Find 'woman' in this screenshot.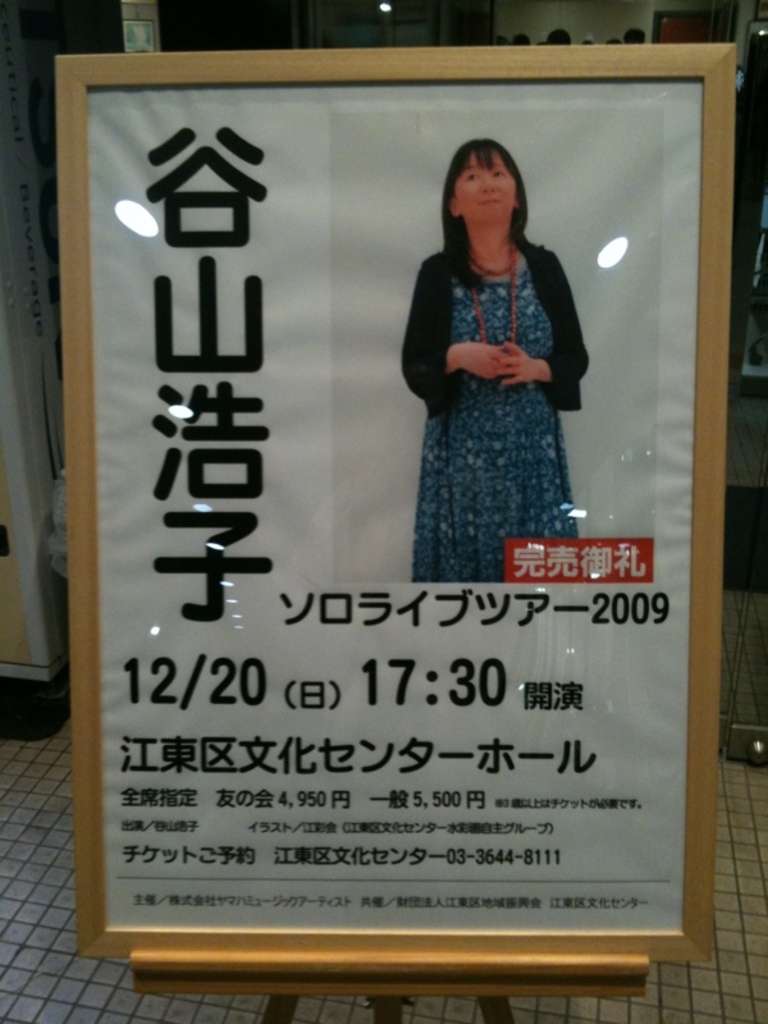
The bounding box for 'woman' is 398 102 608 595.
